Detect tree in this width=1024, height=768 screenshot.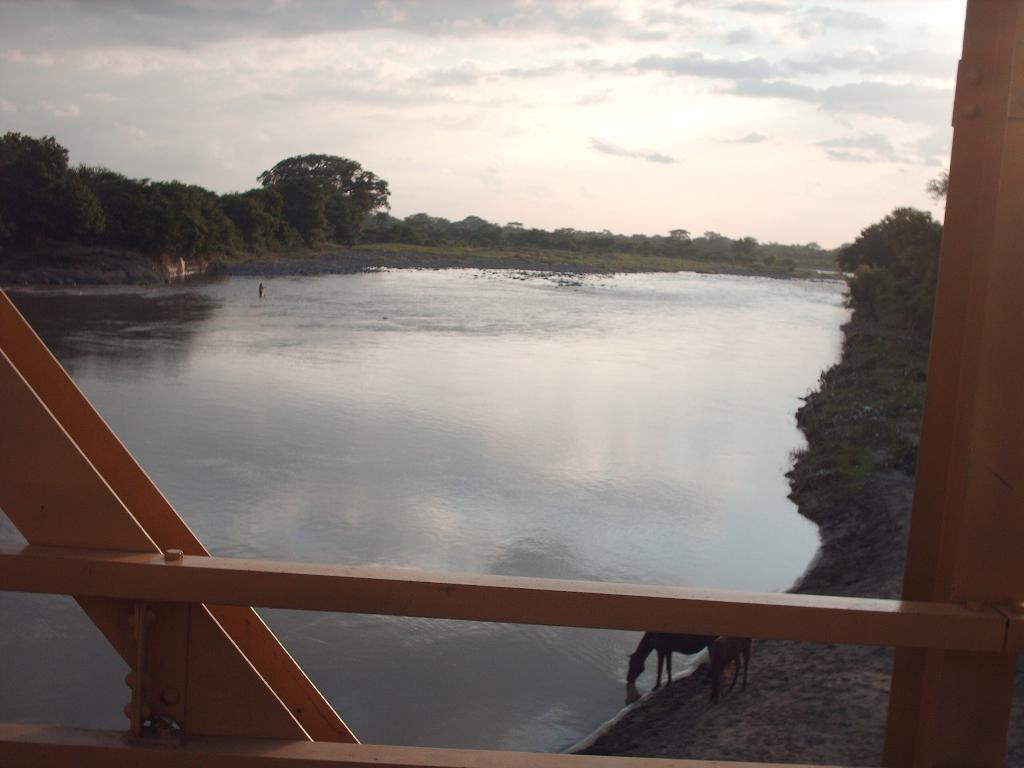
Detection: (left=252, top=142, right=395, bottom=246).
